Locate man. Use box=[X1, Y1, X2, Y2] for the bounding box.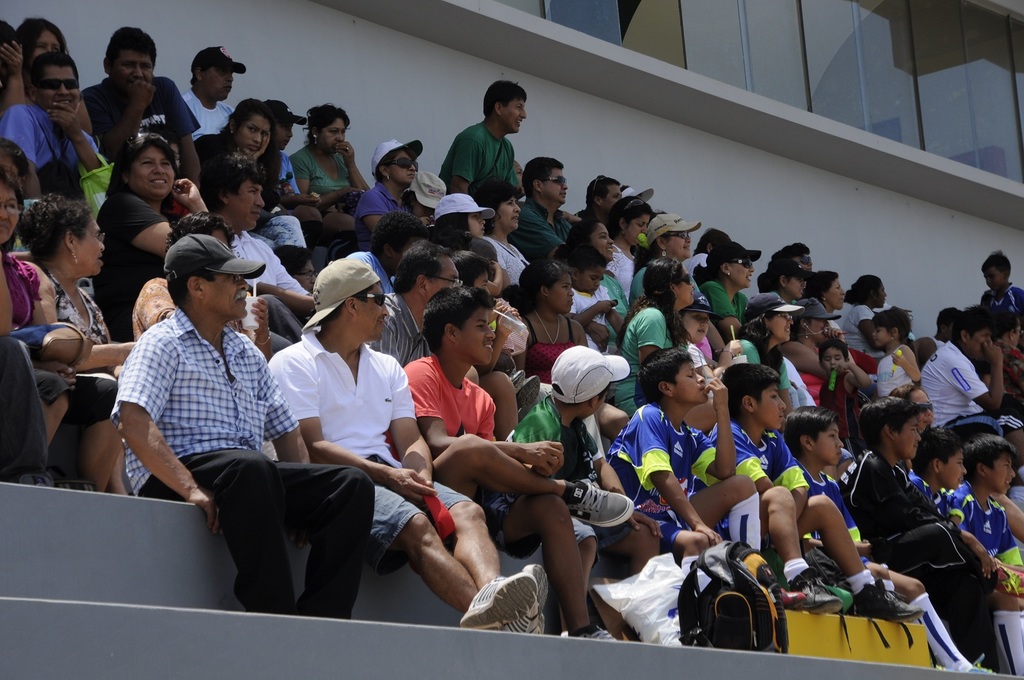
box=[355, 209, 431, 289].
